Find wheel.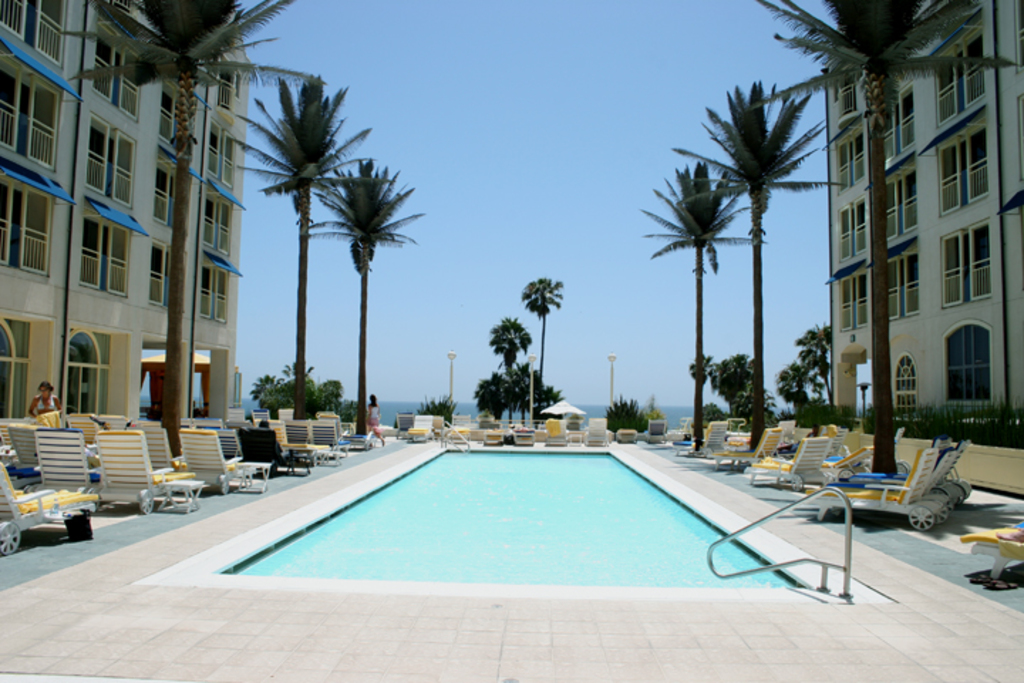
139, 488, 155, 515.
